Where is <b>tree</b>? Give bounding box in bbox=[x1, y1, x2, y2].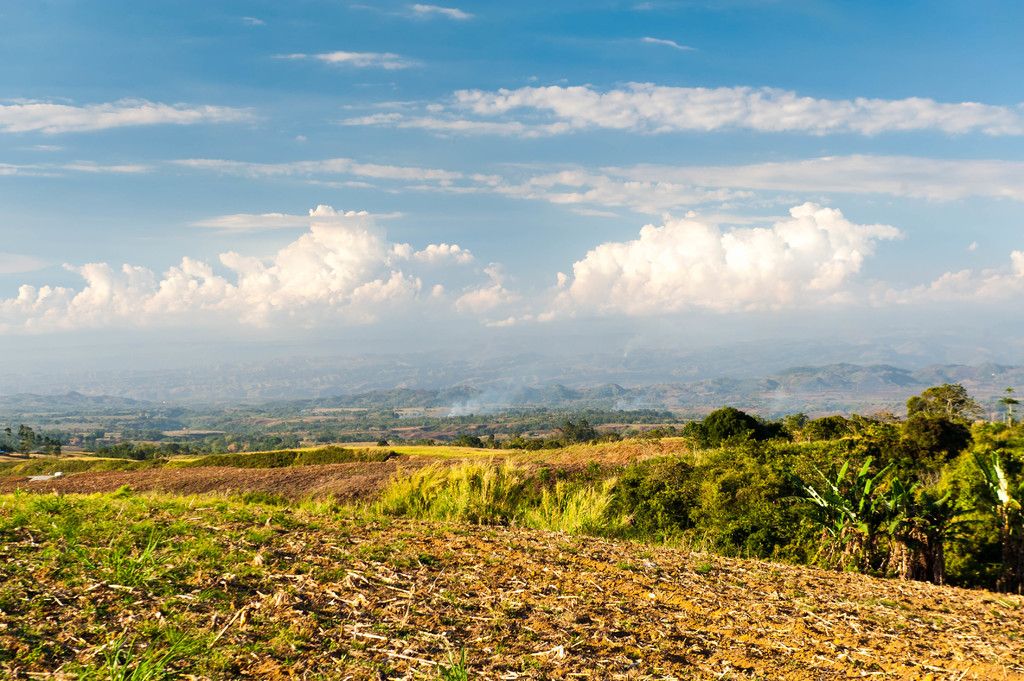
bbox=[979, 442, 1023, 557].
